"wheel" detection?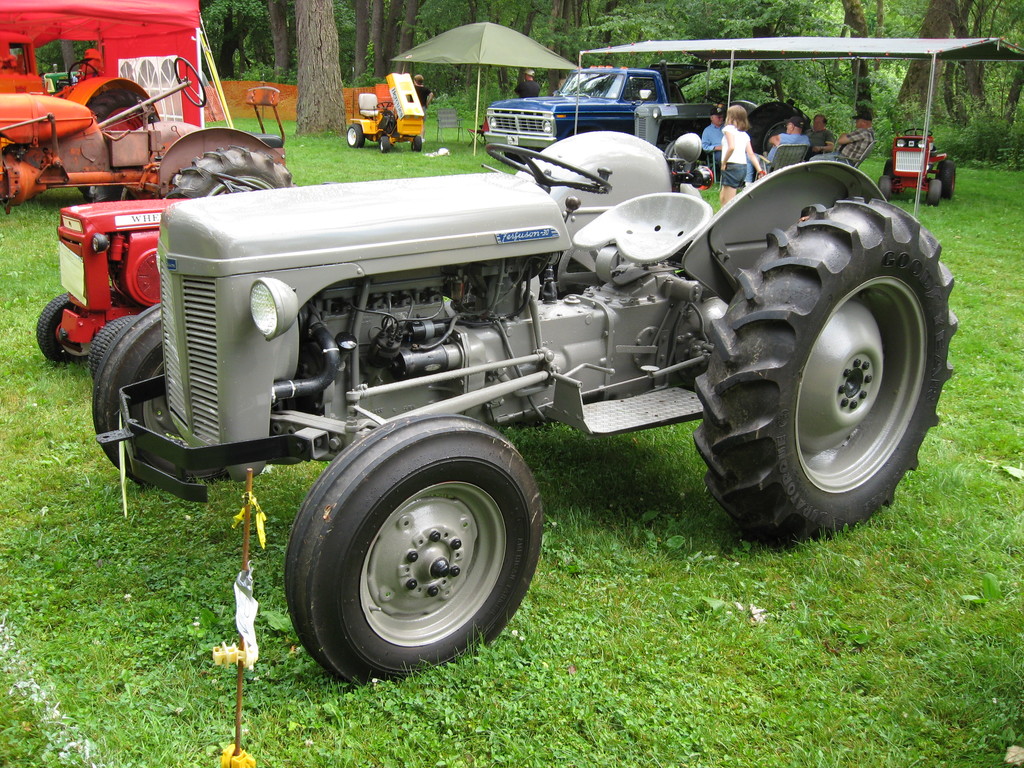
{"x1": 878, "y1": 176, "x2": 887, "y2": 200}
